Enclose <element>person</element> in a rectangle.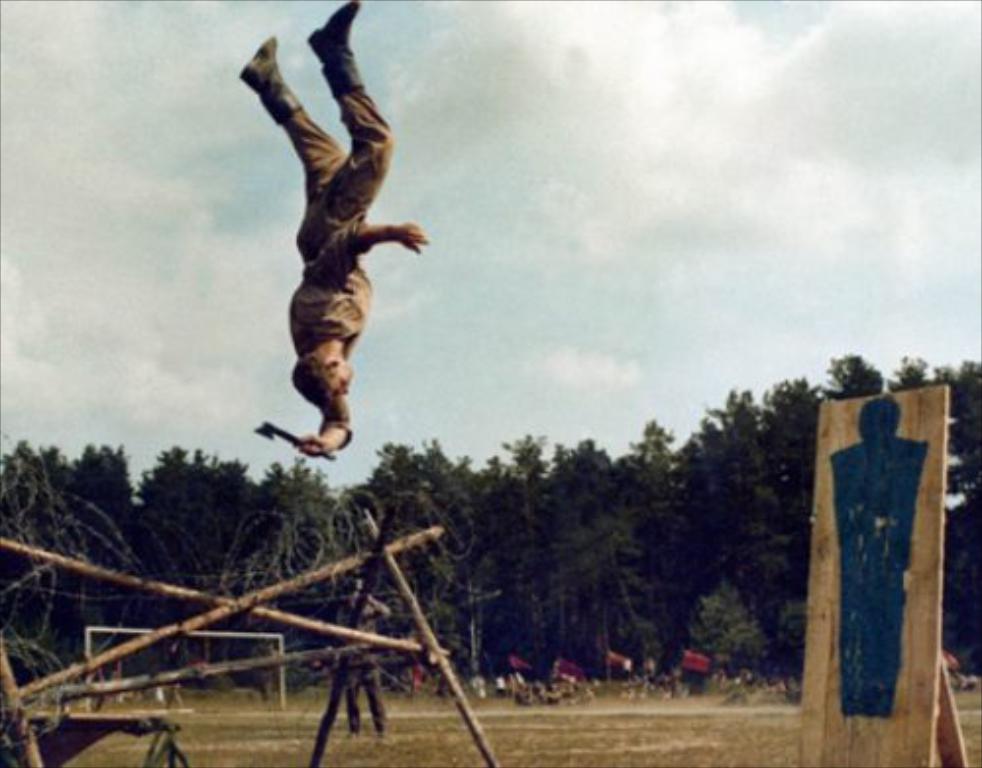
{"x1": 246, "y1": 0, "x2": 434, "y2": 522}.
